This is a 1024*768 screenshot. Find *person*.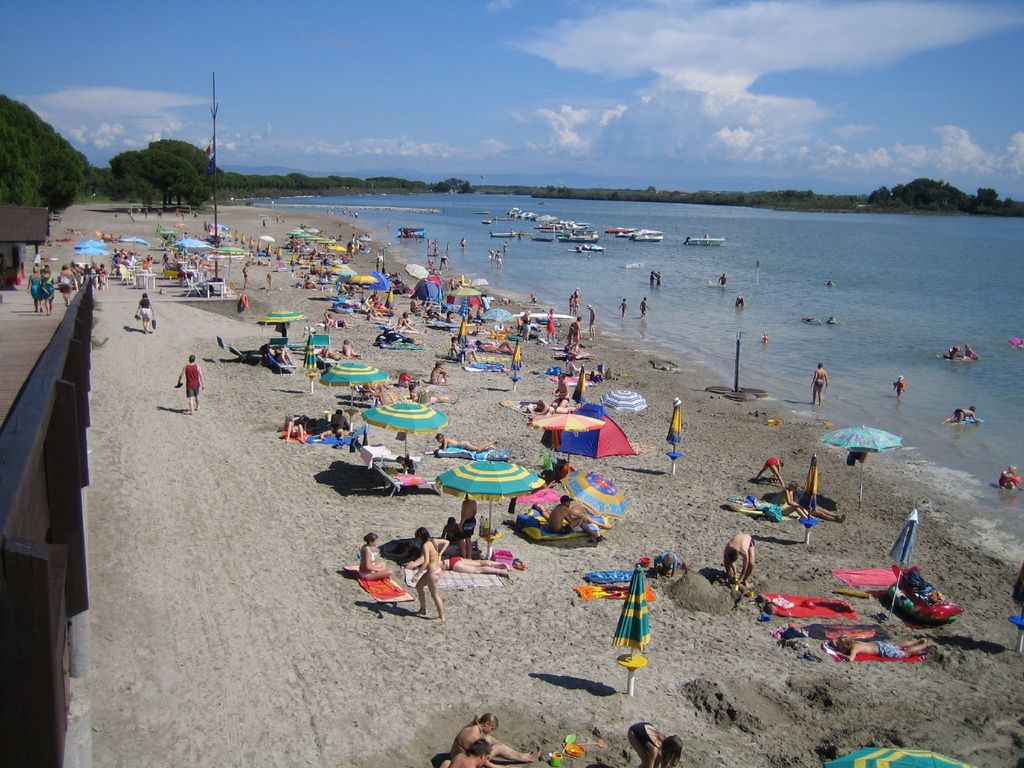
Bounding box: BBox(451, 716, 535, 756).
